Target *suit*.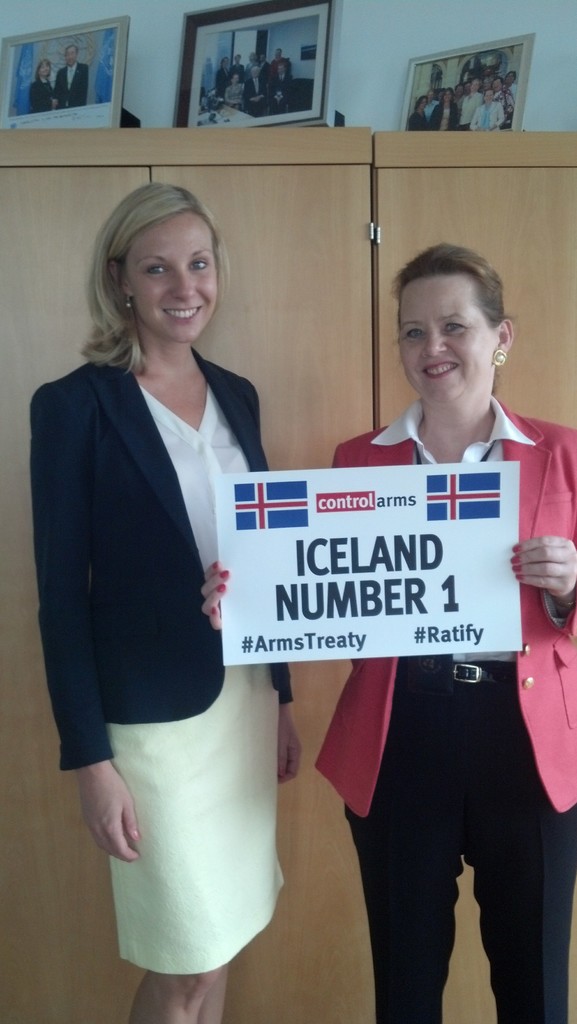
Target region: [428, 99, 460, 132].
